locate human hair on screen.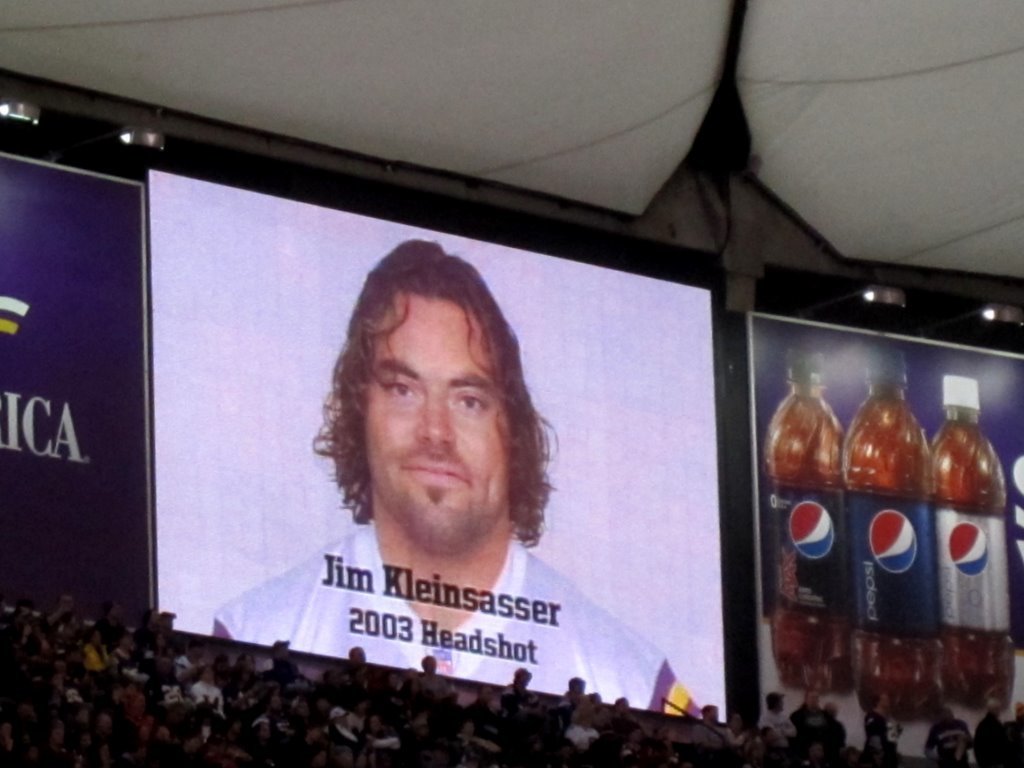
On screen at bbox=(324, 245, 542, 554).
